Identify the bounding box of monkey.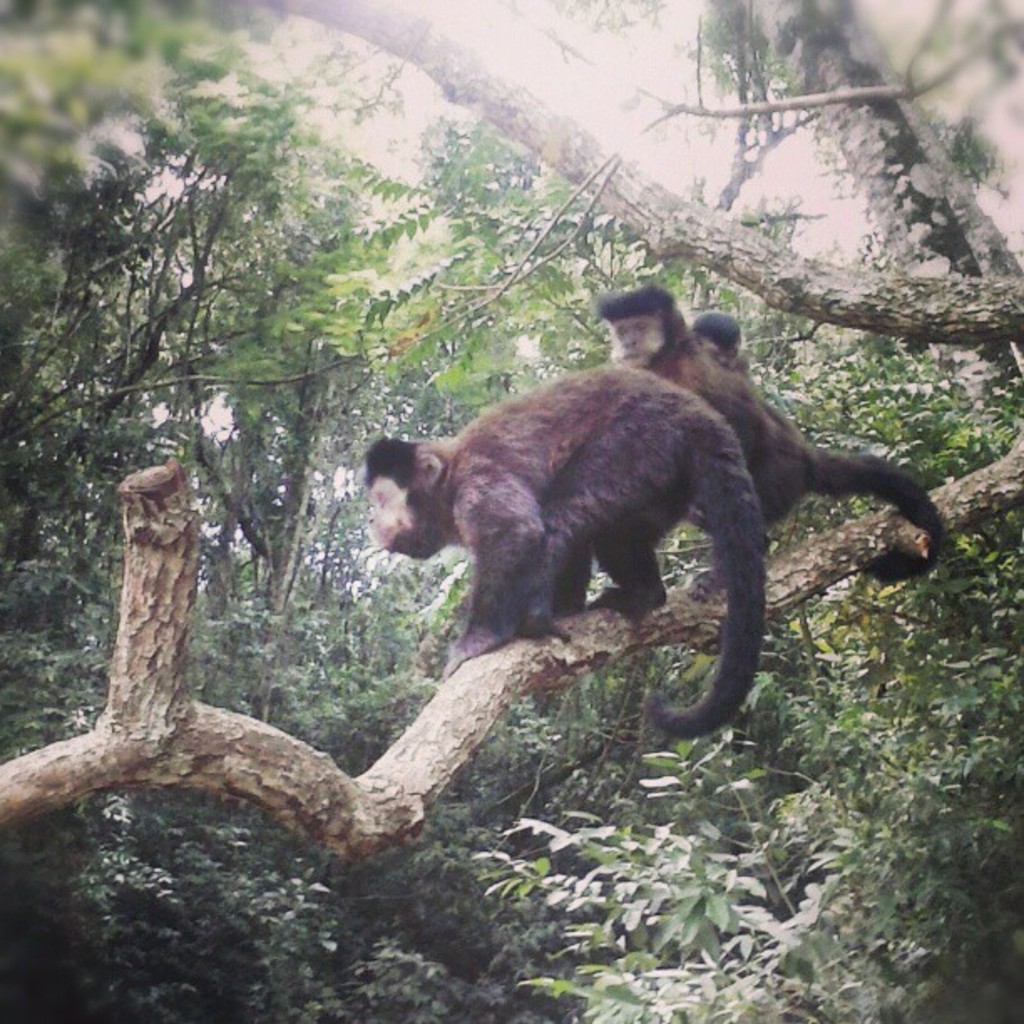
[left=363, top=363, right=766, bottom=730].
